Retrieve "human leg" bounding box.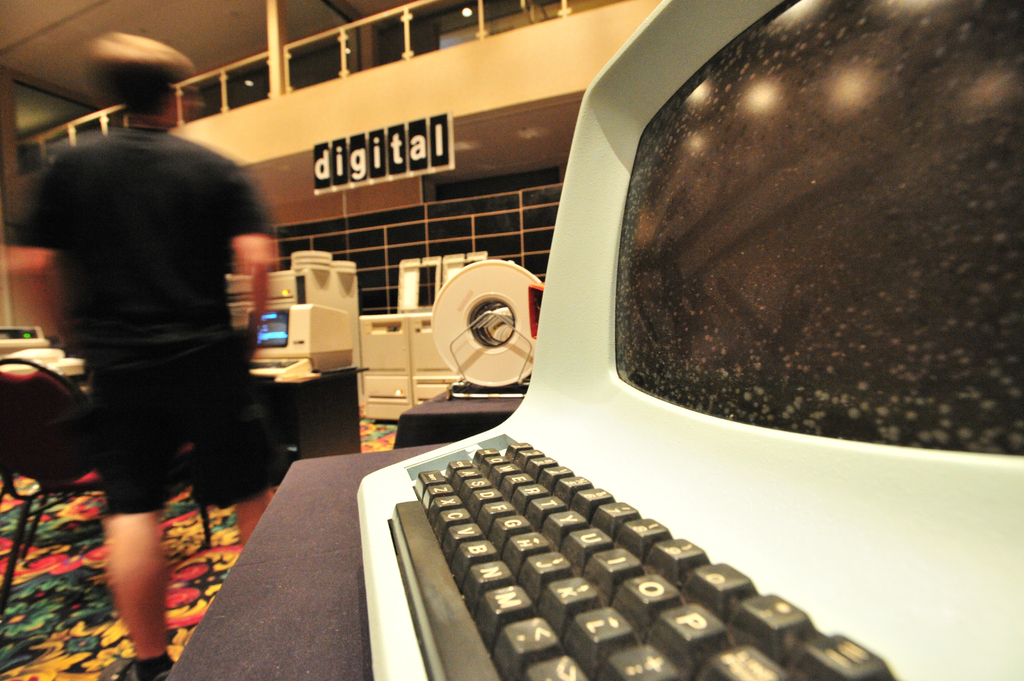
Bounding box: bbox=(172, 348, 287, 543).
